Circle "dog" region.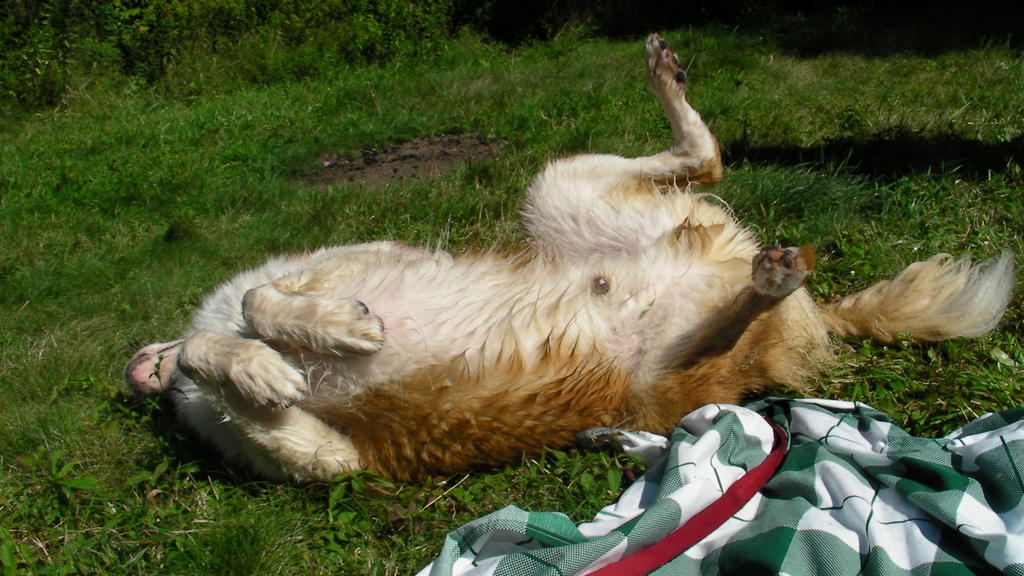
Region: (117, 29, 1017, 495).
